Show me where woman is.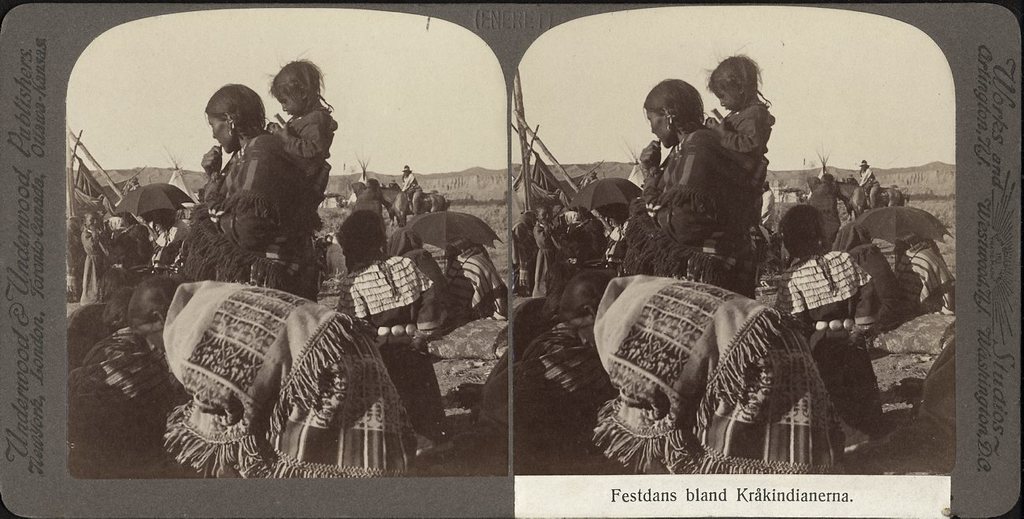
woman is at [left=130, top=280, right=419, bottom=480].
